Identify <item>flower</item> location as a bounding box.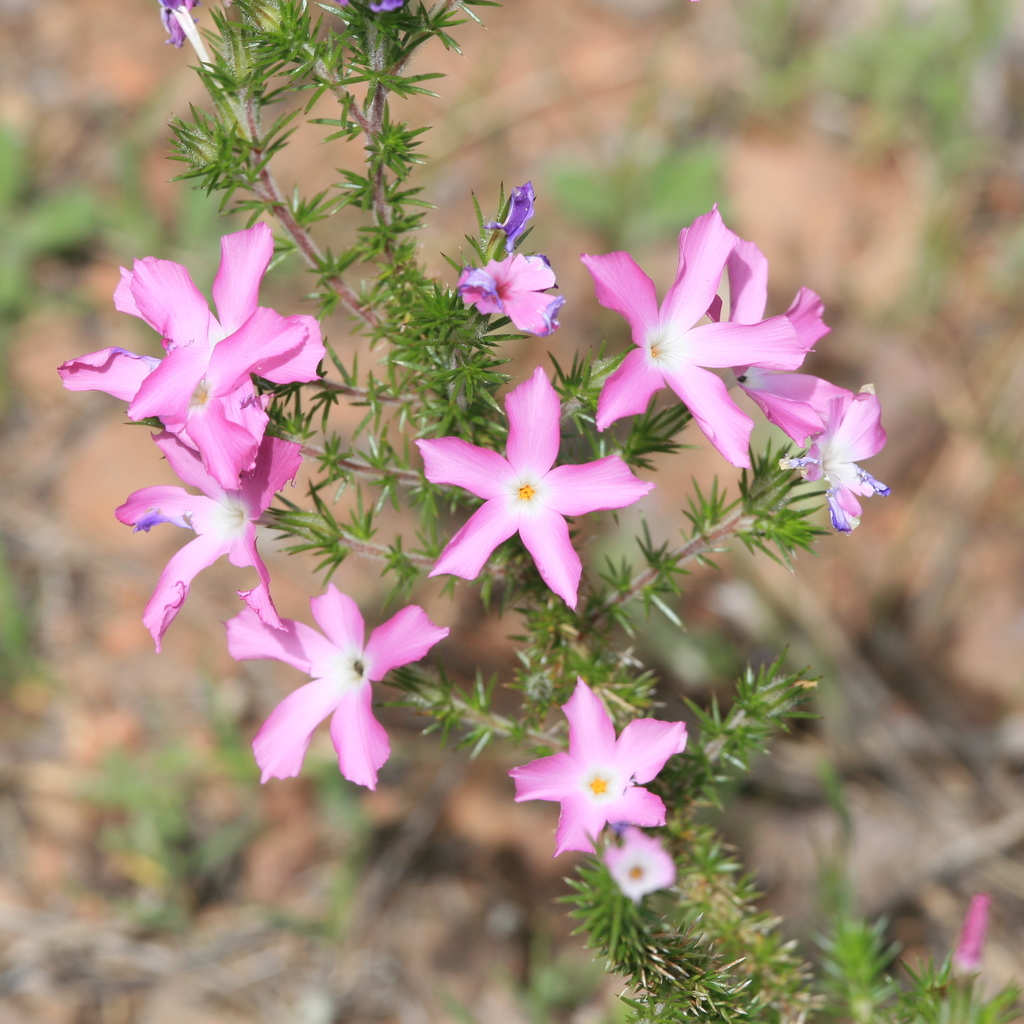
161/0/216/76.
